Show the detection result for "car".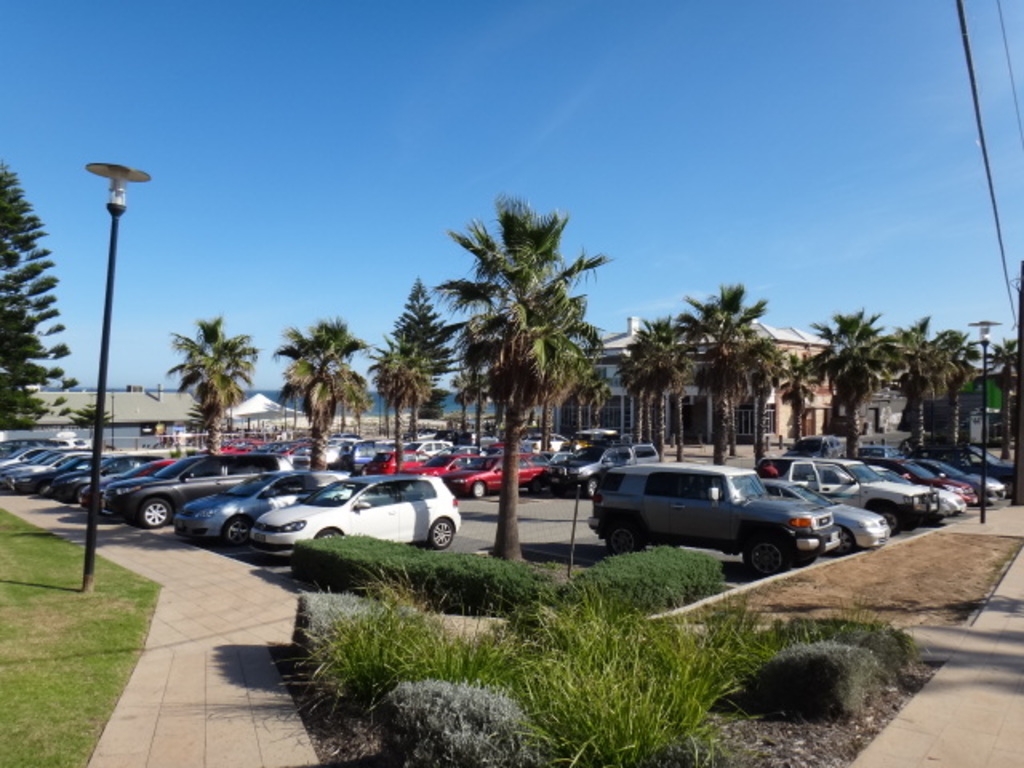
locate(51, 451, 155, 509).
